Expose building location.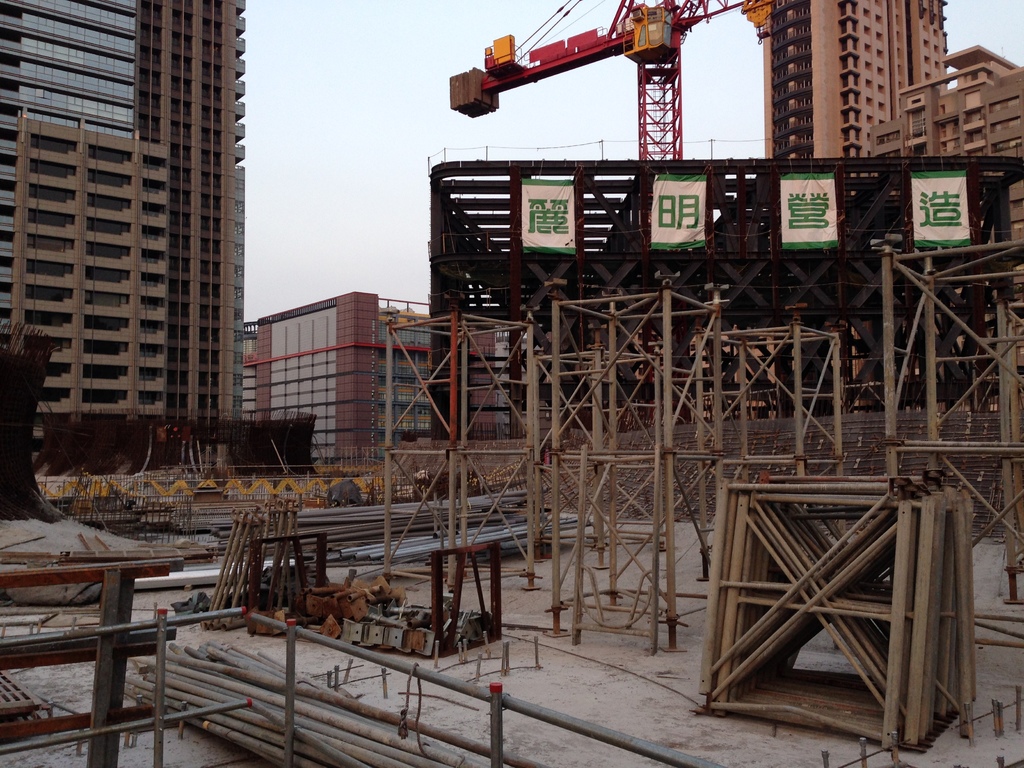
Exposed at select_region(871, 44, 1023, 408).
